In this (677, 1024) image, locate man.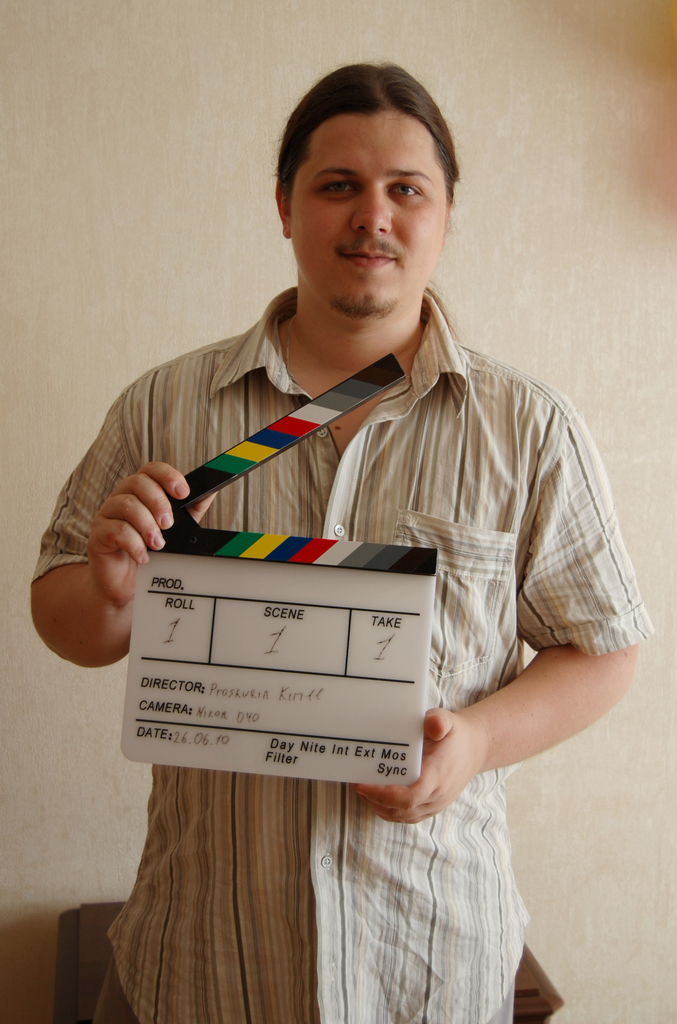
Bounding box: l=74, t=91, r=626, b=968.
